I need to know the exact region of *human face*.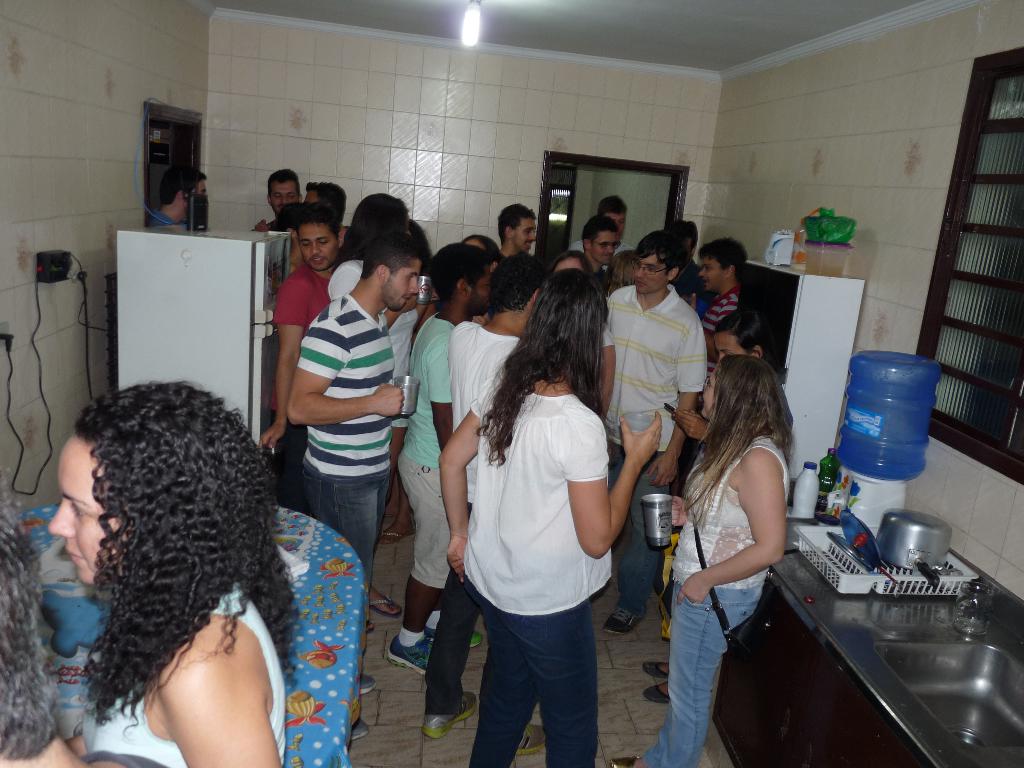
Region: (left=298, top=227, right=334, bottom=266).
